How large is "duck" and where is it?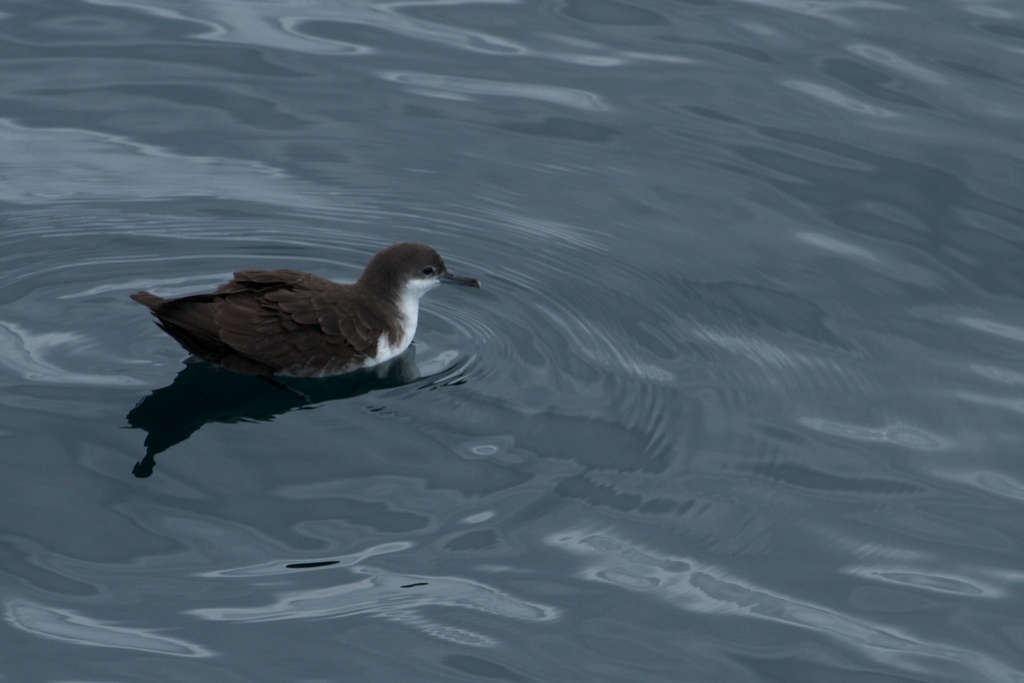
Bounding box: [x1=168, y1=231, x2=473, y2=402].
